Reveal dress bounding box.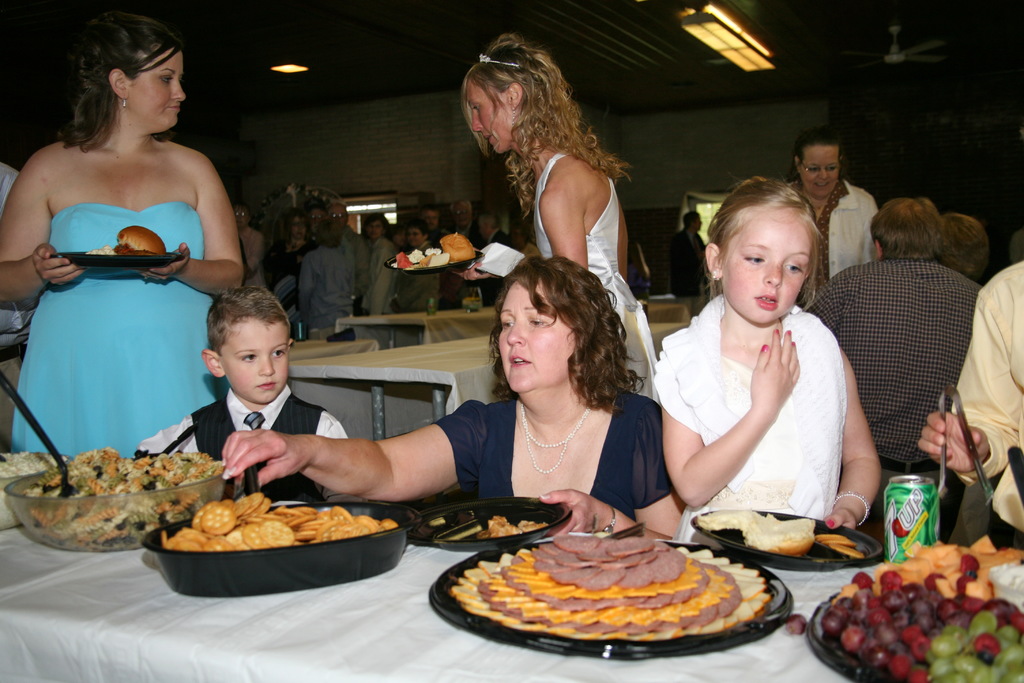
Revealed: <bbox>653, 295, 842, 544</bbox>.
